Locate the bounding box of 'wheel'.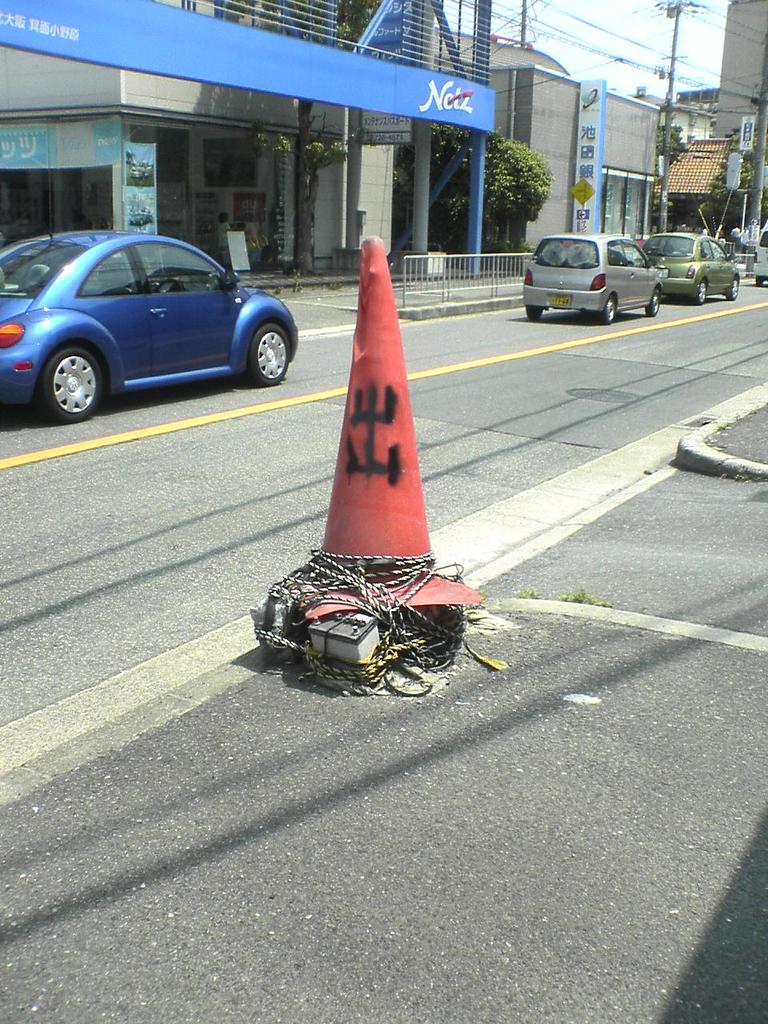
Bounding box: box(601, 294, 616, 326).
